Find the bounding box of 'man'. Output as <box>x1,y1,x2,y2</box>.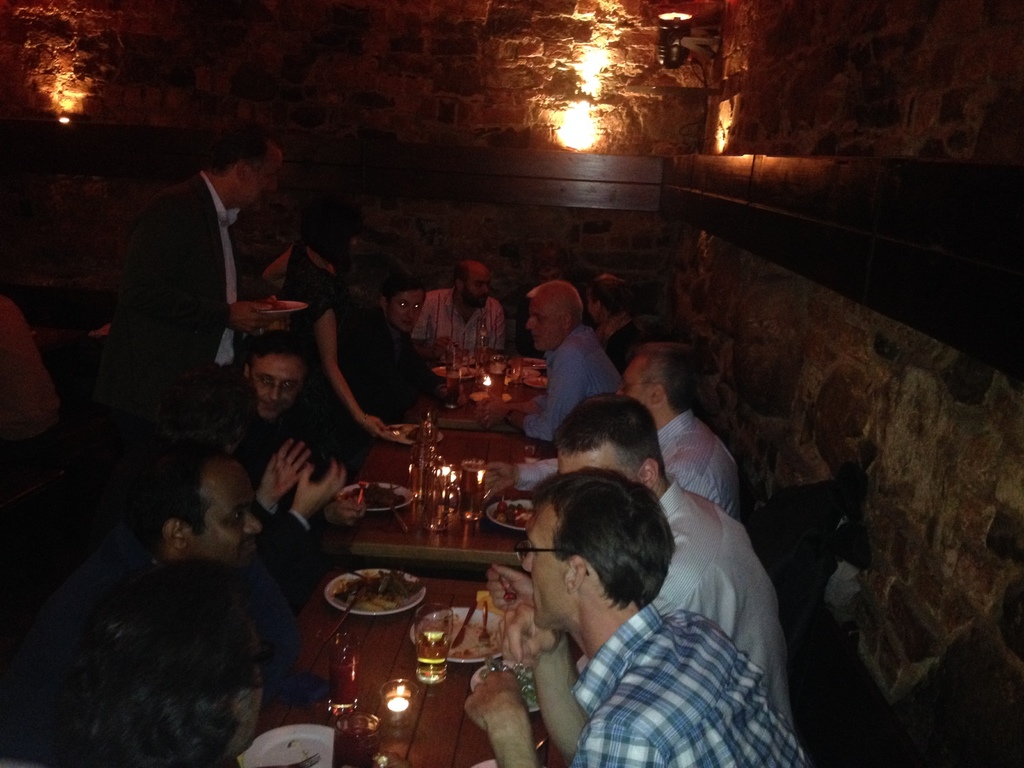
<box>507,275,615,456</box>.
